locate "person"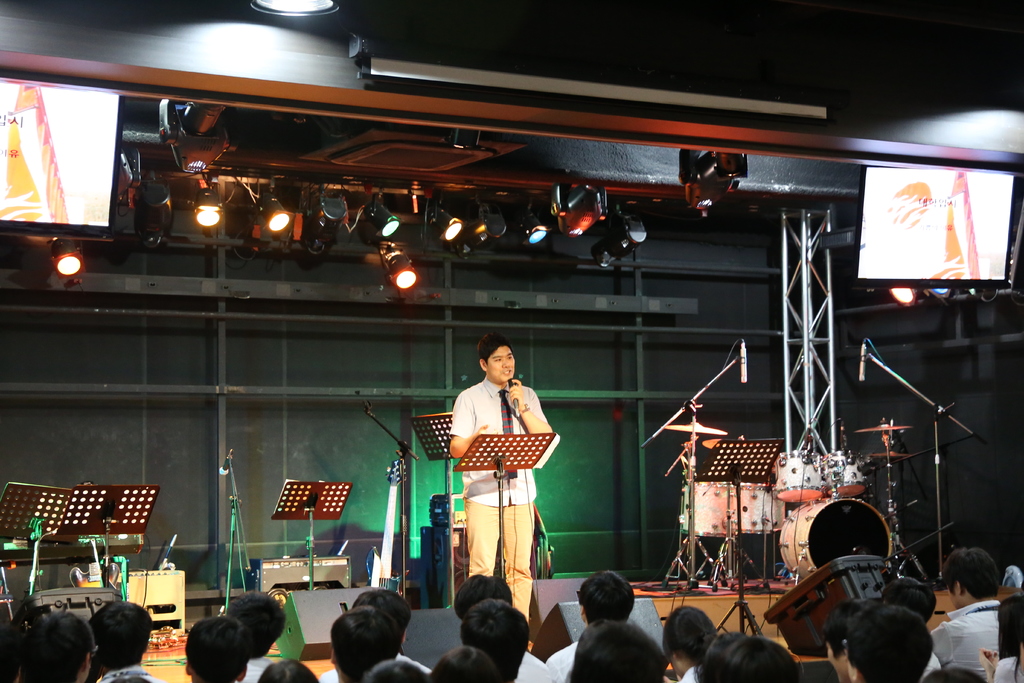
<box>448,342,554,606</box>
